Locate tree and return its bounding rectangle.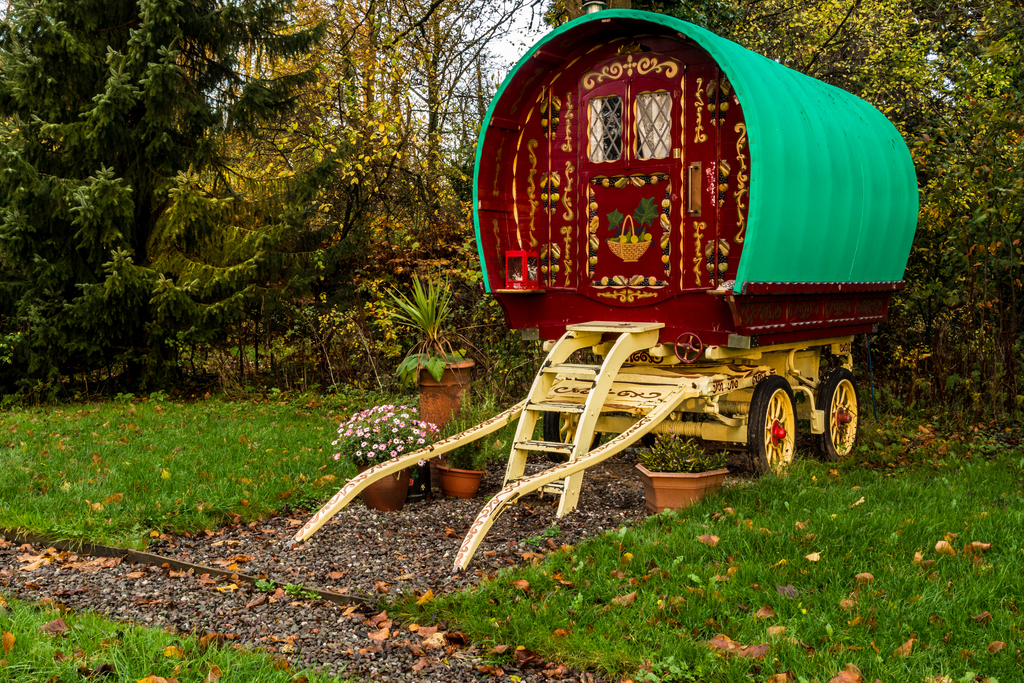
(539, 0, 1023, 416).
